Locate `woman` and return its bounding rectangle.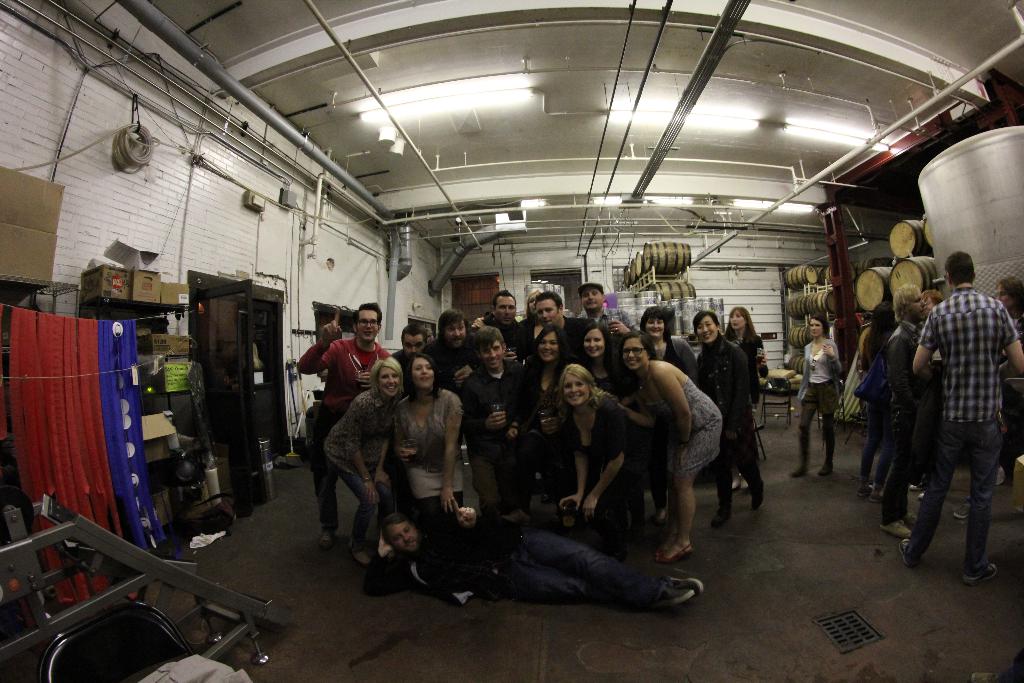
<region>394, 354, 468, 527</region>.
